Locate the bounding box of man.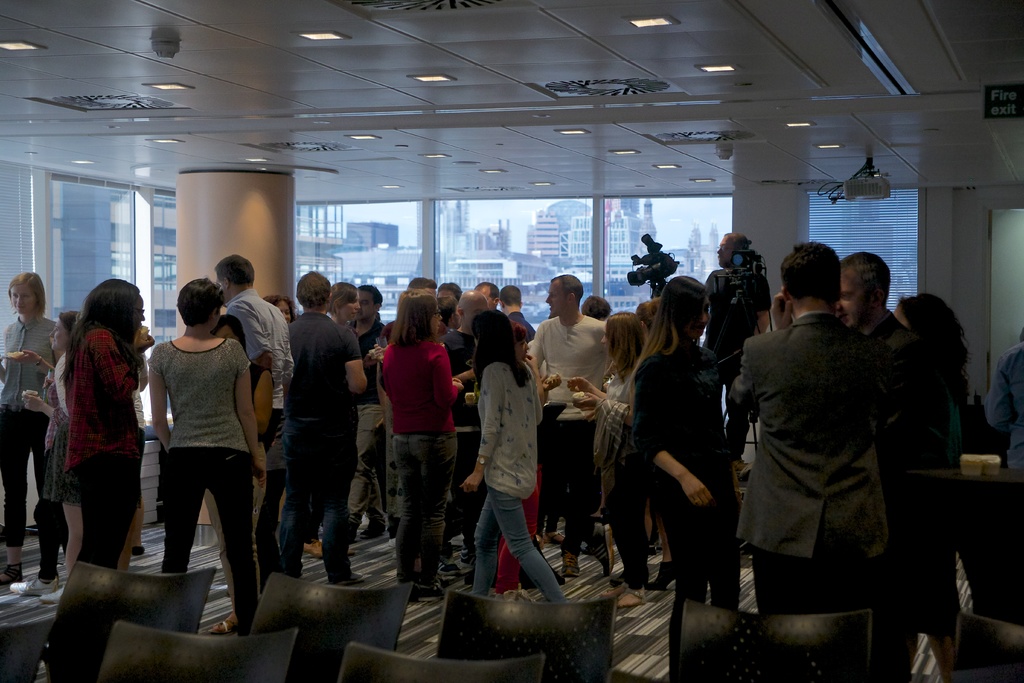
Bounding box: bbox=[499, 283, 535, 341].
